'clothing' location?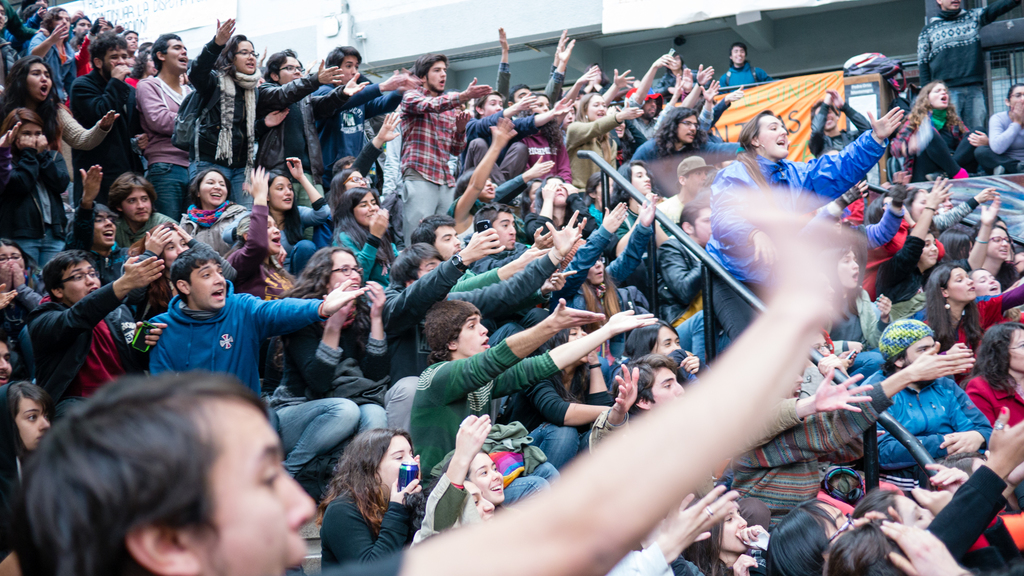
x1=802, y1=100, x2=878, y2=198
